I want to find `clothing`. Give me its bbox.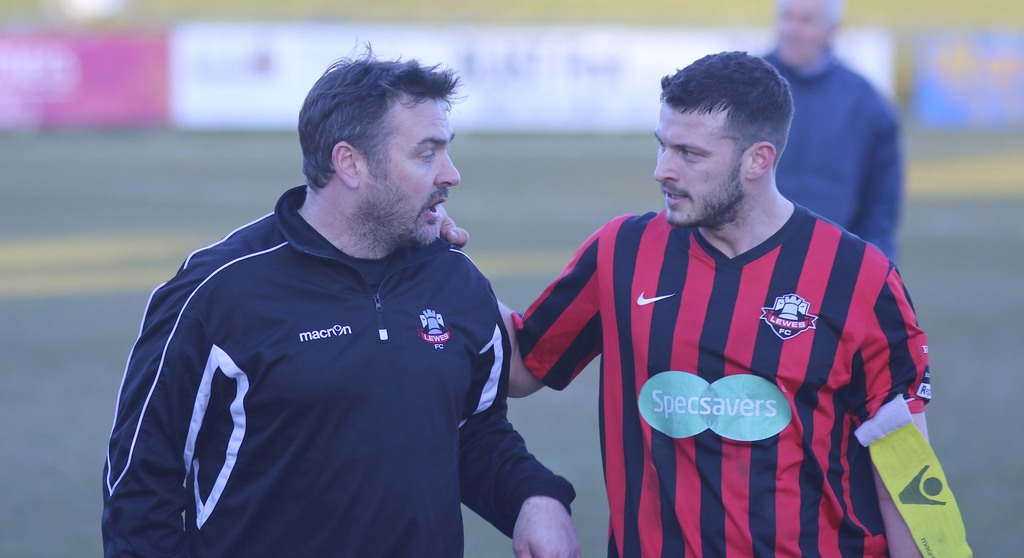
locate(105, 183, 579, 557).
